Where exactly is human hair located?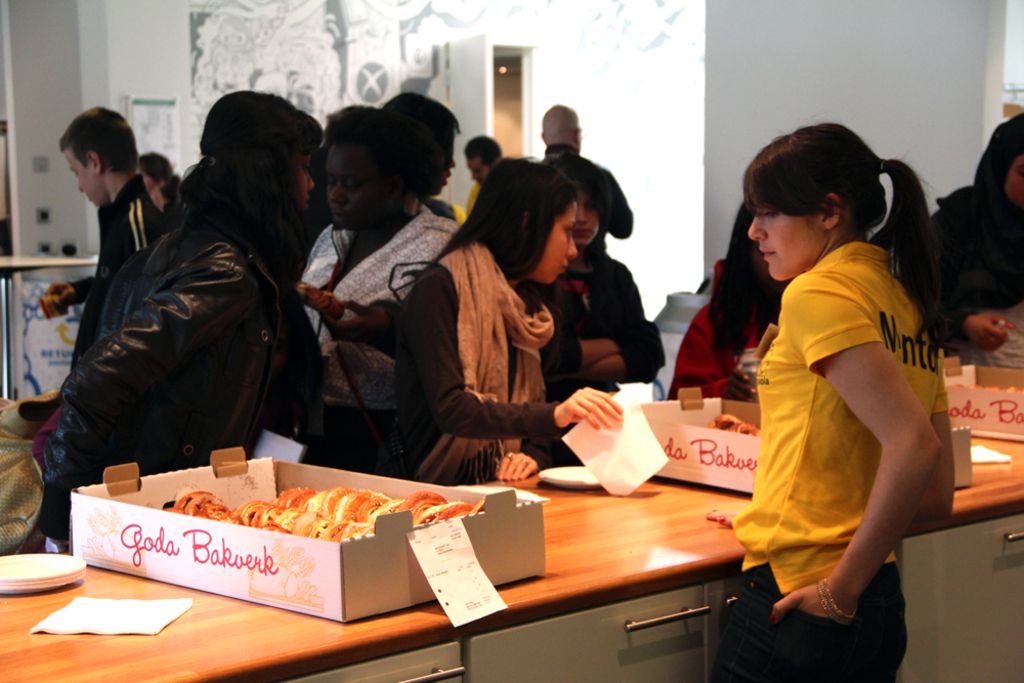
Its bounding box is bbox=(52, 98, 138, 167).
